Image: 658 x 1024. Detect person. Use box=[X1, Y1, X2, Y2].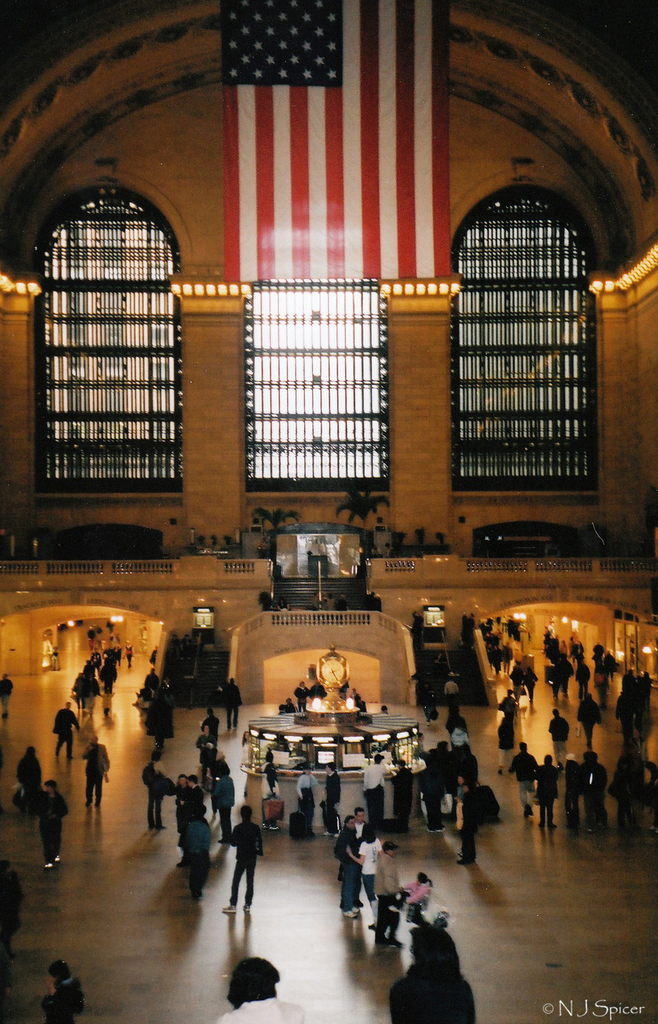
box=[426, 698, 444, 724].
